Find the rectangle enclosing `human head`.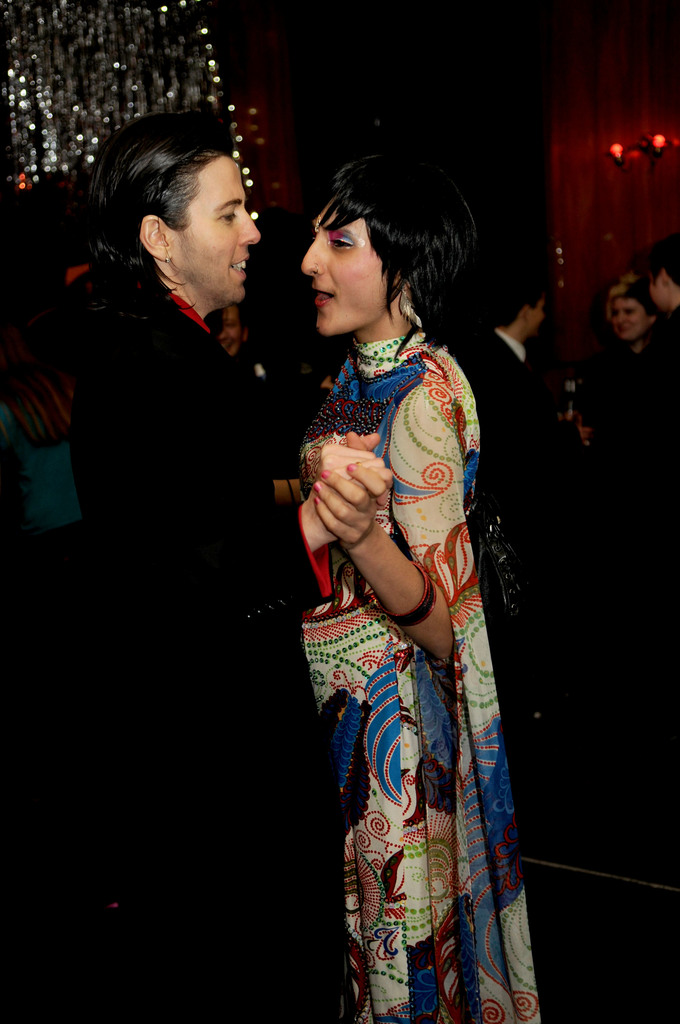
select_region(289, 145, 482, 341).
